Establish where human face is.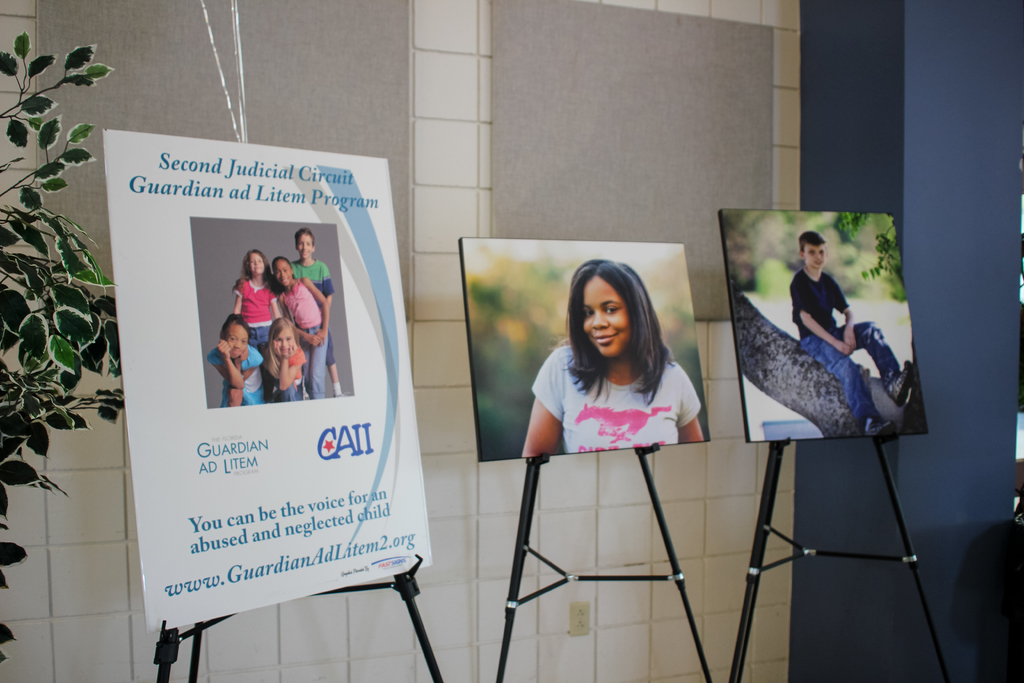
Established at left=298, top=234, right=318, bottom=258.
